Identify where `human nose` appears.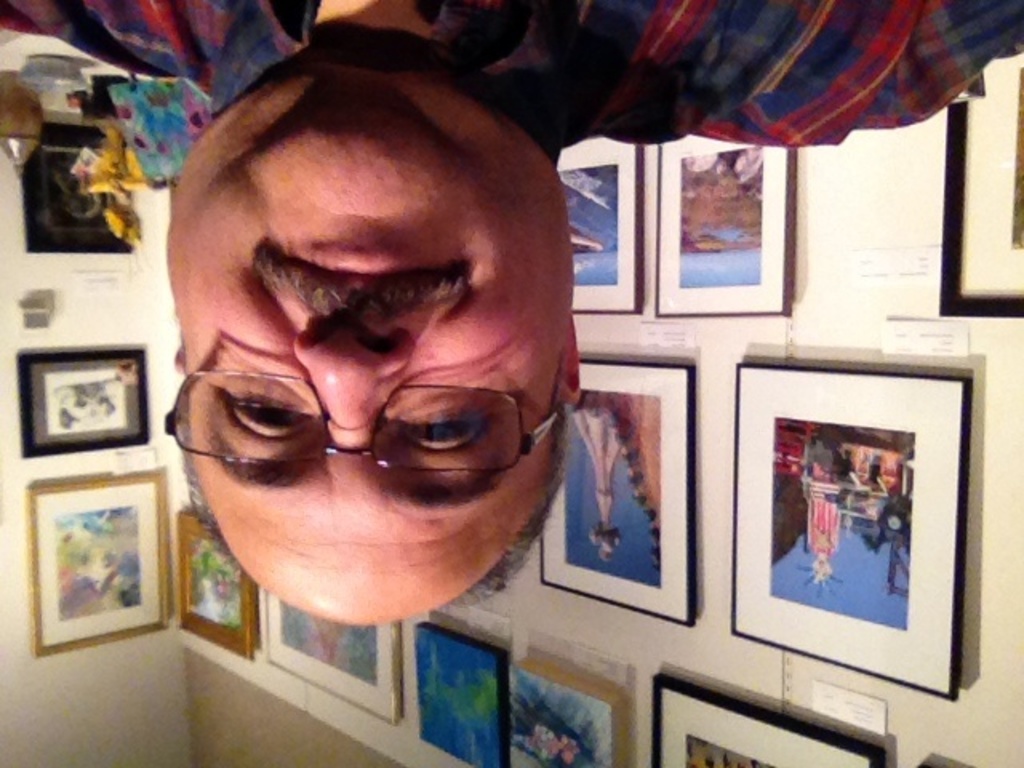
Appears at BBox(288, 317, 414, 446).
